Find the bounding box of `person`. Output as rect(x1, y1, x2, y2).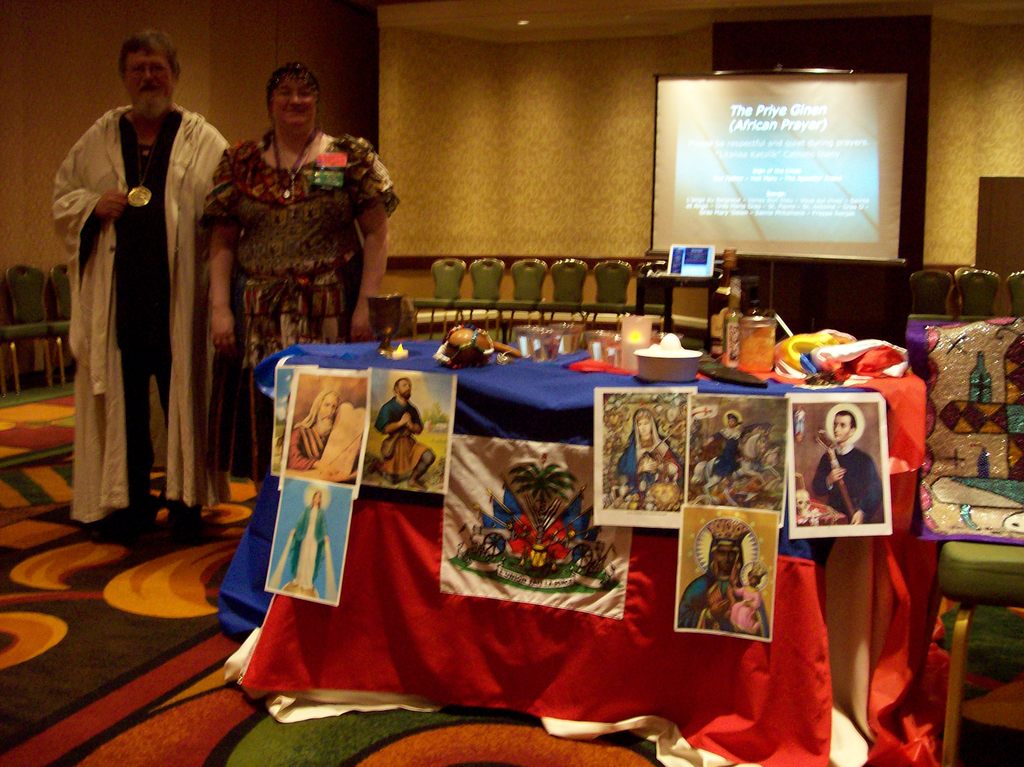
rect(293, 390, 362, 481).
